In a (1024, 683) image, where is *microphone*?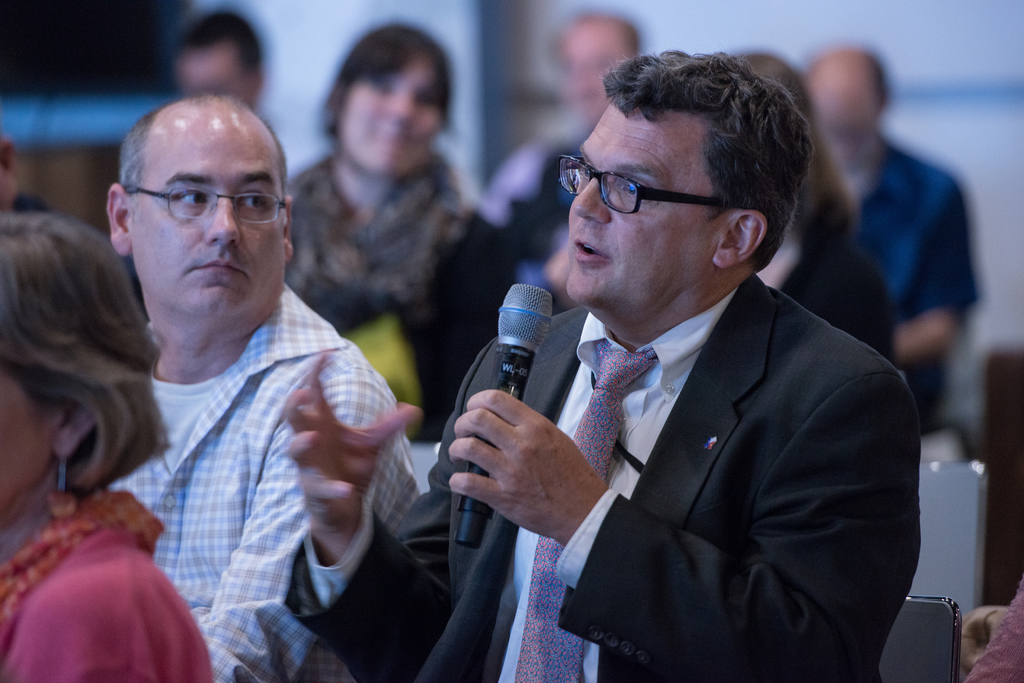
bbox(460, 280, 551, 563).
